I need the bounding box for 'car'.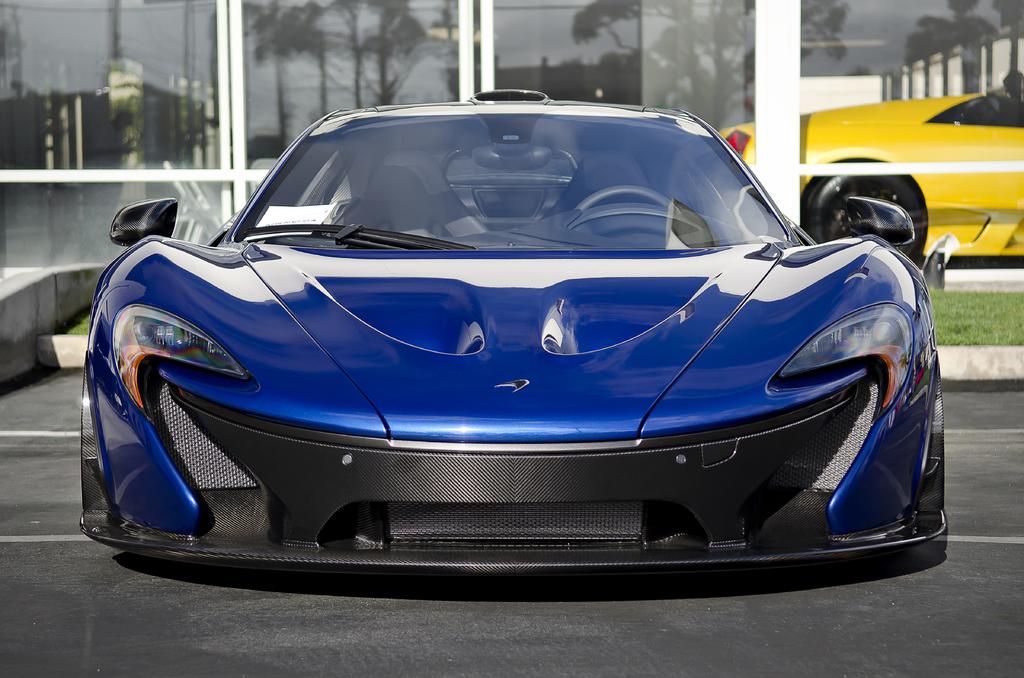
Here it is: [left=720, top=88, right=1023, bottom=260].
